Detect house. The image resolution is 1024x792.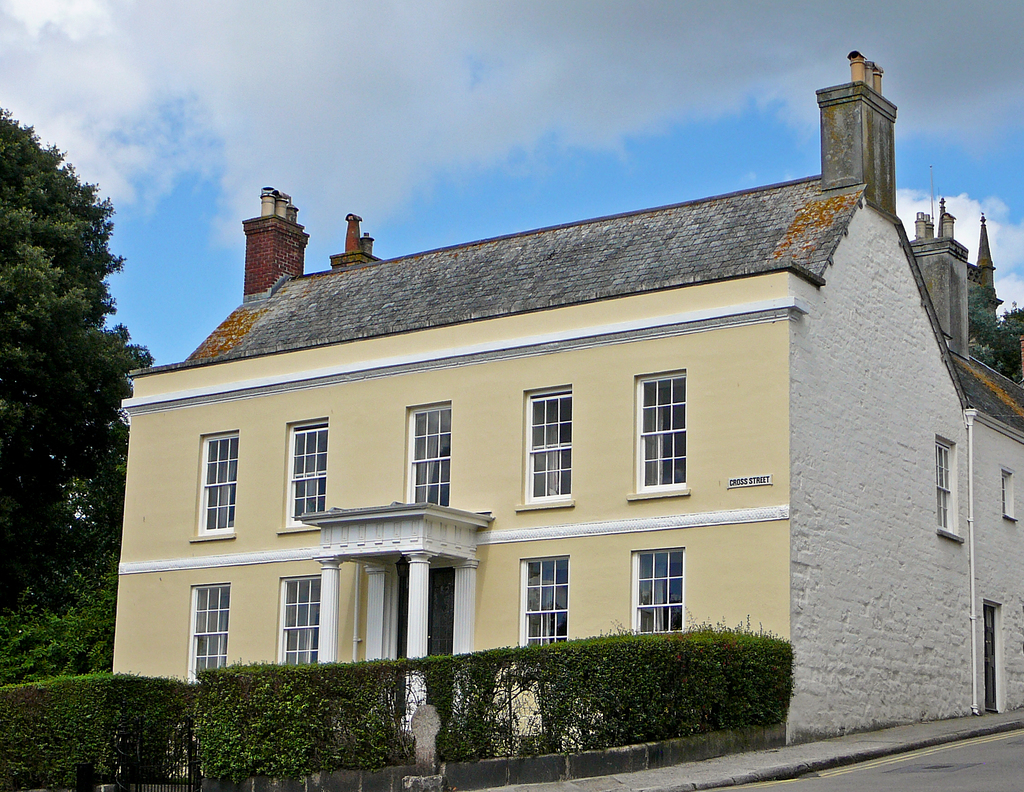
x1=102 y1=109 x2=985 y2=720.
